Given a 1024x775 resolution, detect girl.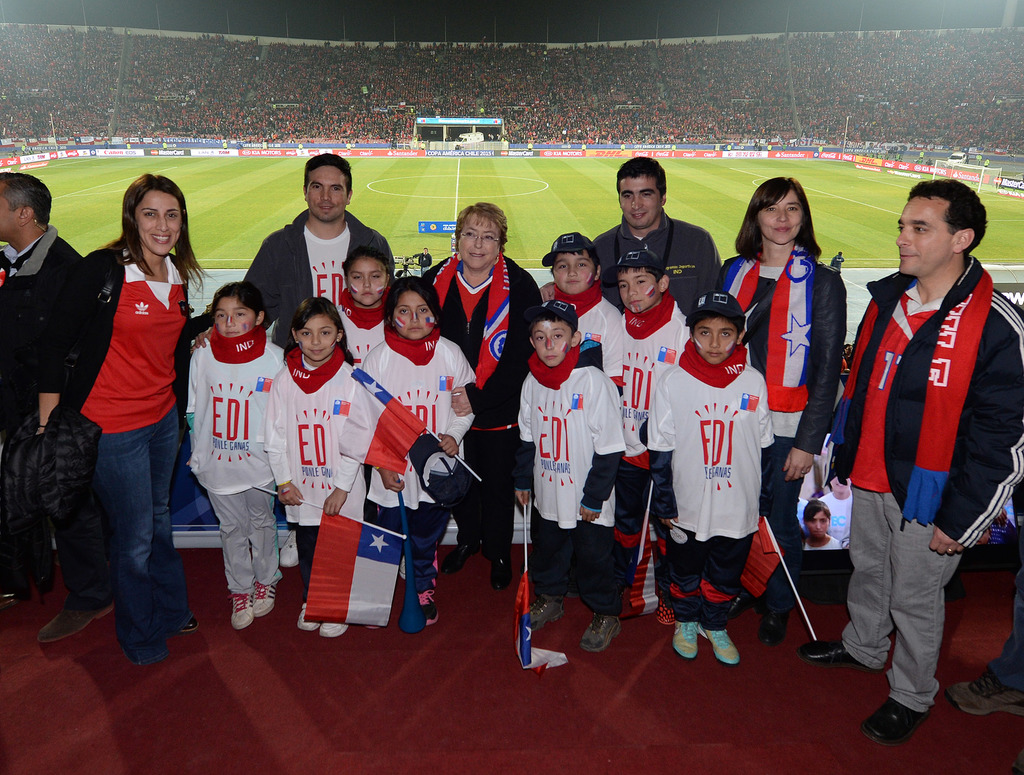
{"left": 258, "top": 292, "right": 362, "bottom": 639}.
